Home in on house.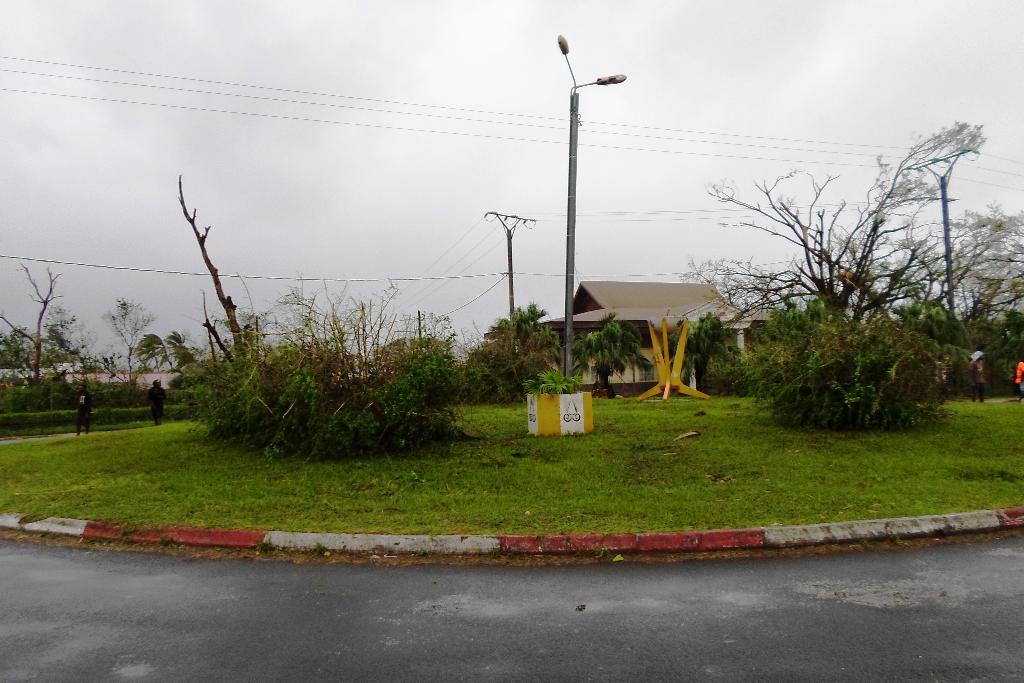
Homed in at 747:306:786:386.
